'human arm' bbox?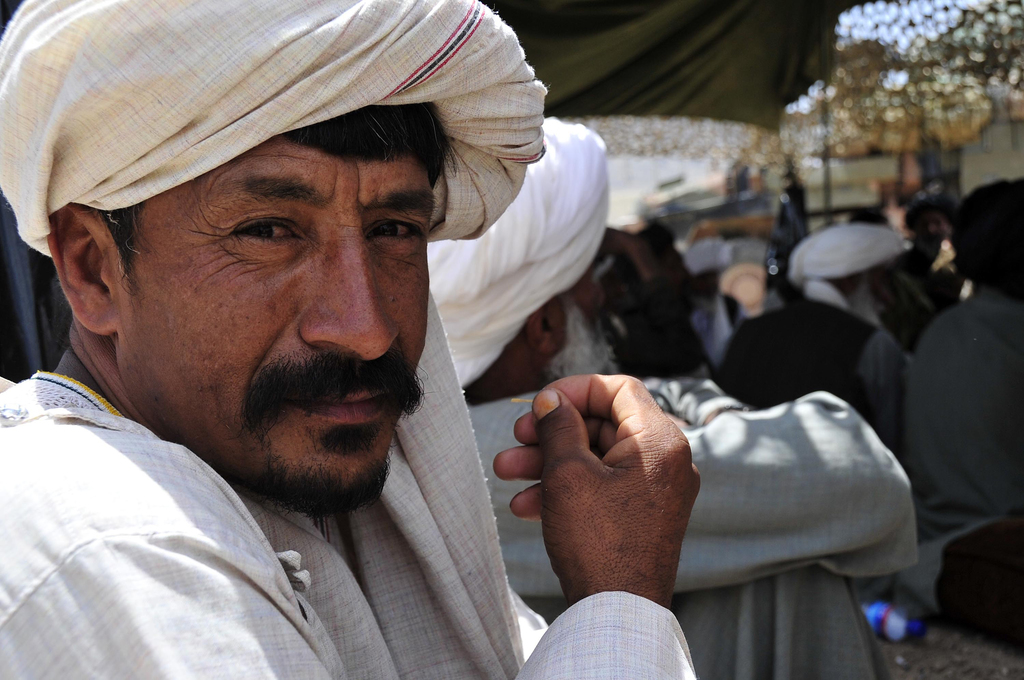
left=487, top=386, right=922, bottom=625
